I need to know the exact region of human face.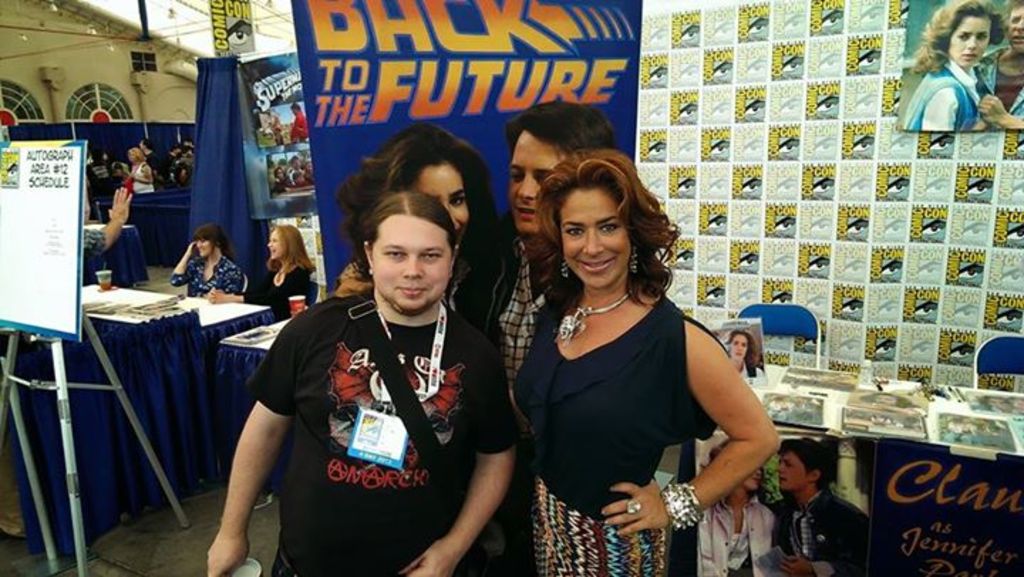
Region: <box>193,236,213,256</box>.
